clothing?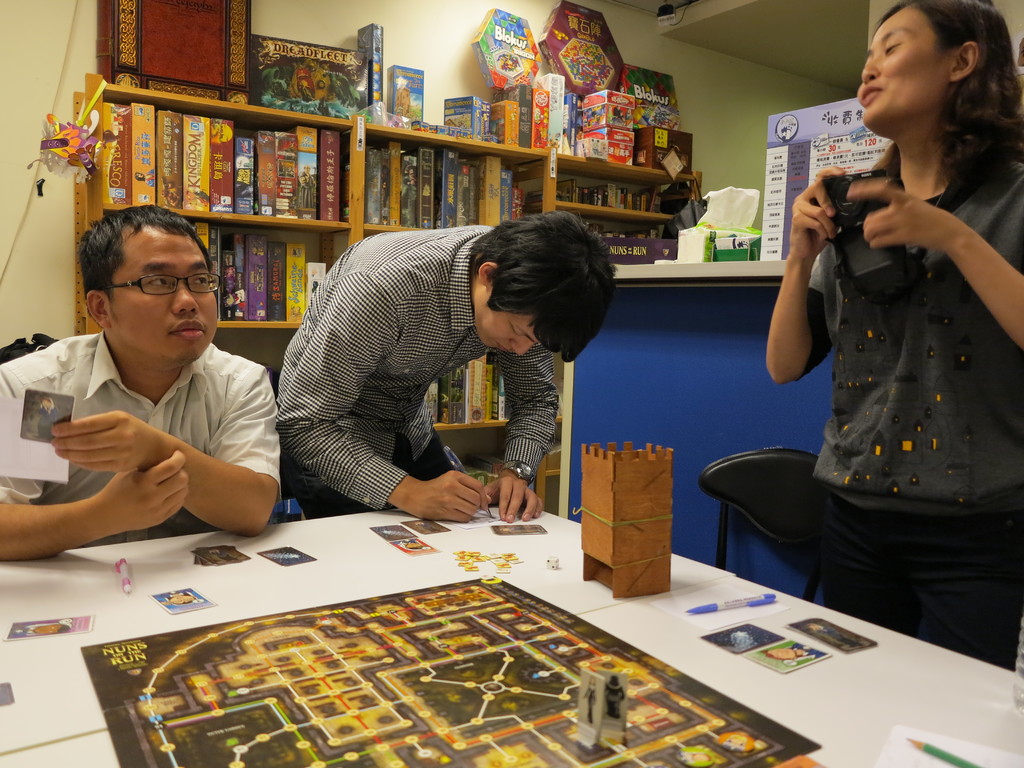
<region>0, 330, 287, 536</region>
